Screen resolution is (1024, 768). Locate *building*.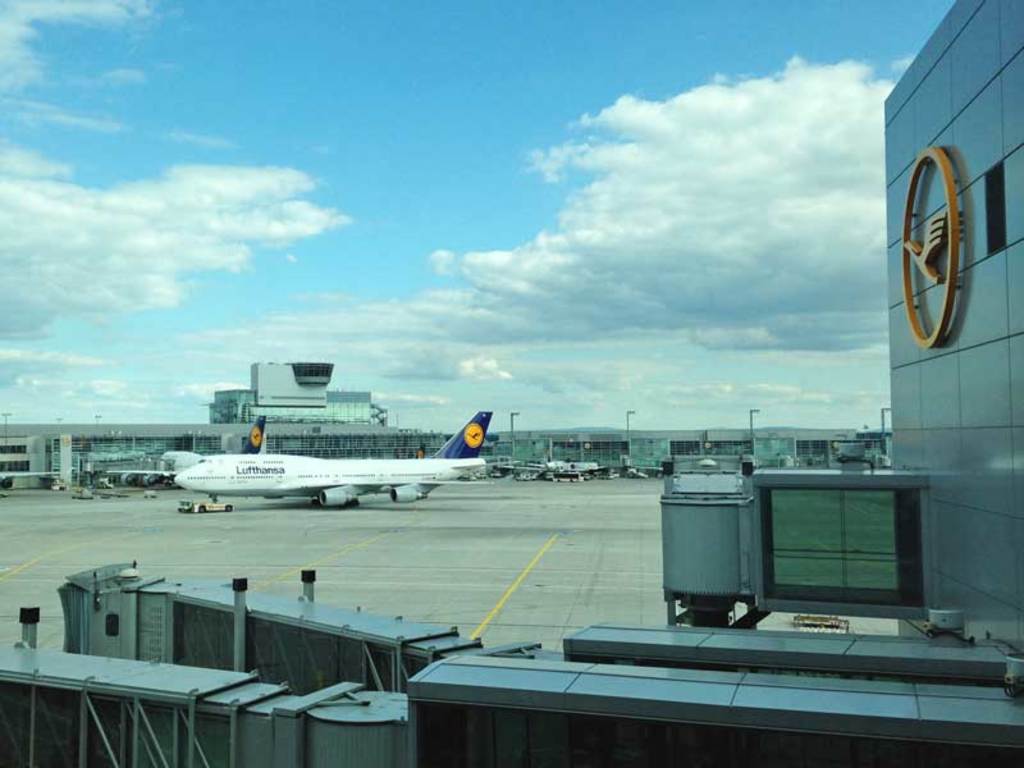
select_region(0, 0, 1023, 767).
